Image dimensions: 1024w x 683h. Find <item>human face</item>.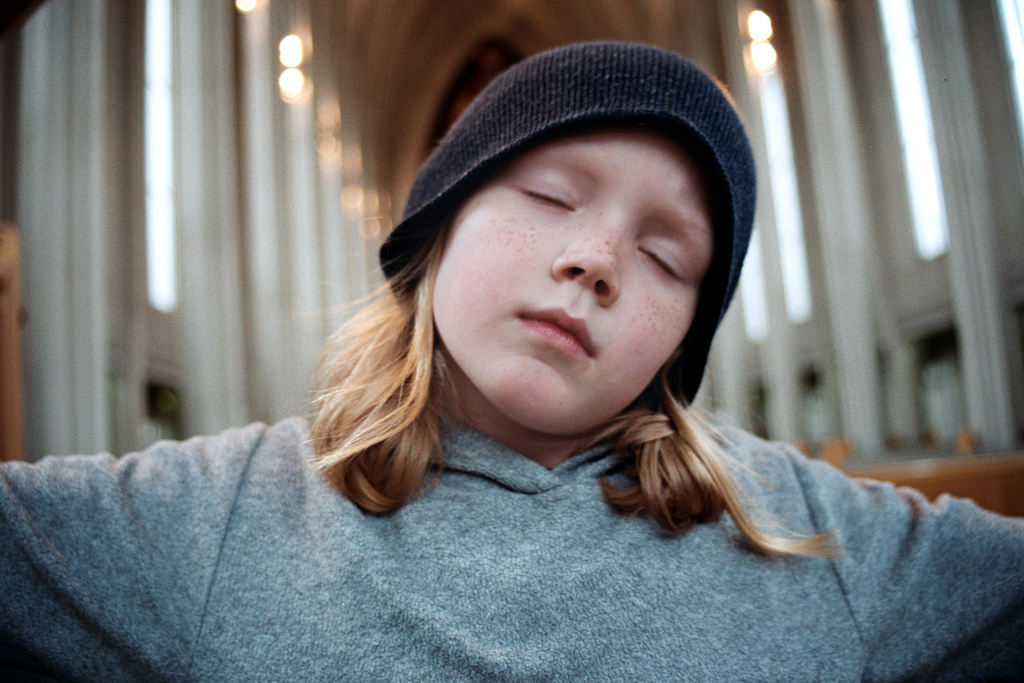
[x1=426, y1=130, x2=719, y2=428].
